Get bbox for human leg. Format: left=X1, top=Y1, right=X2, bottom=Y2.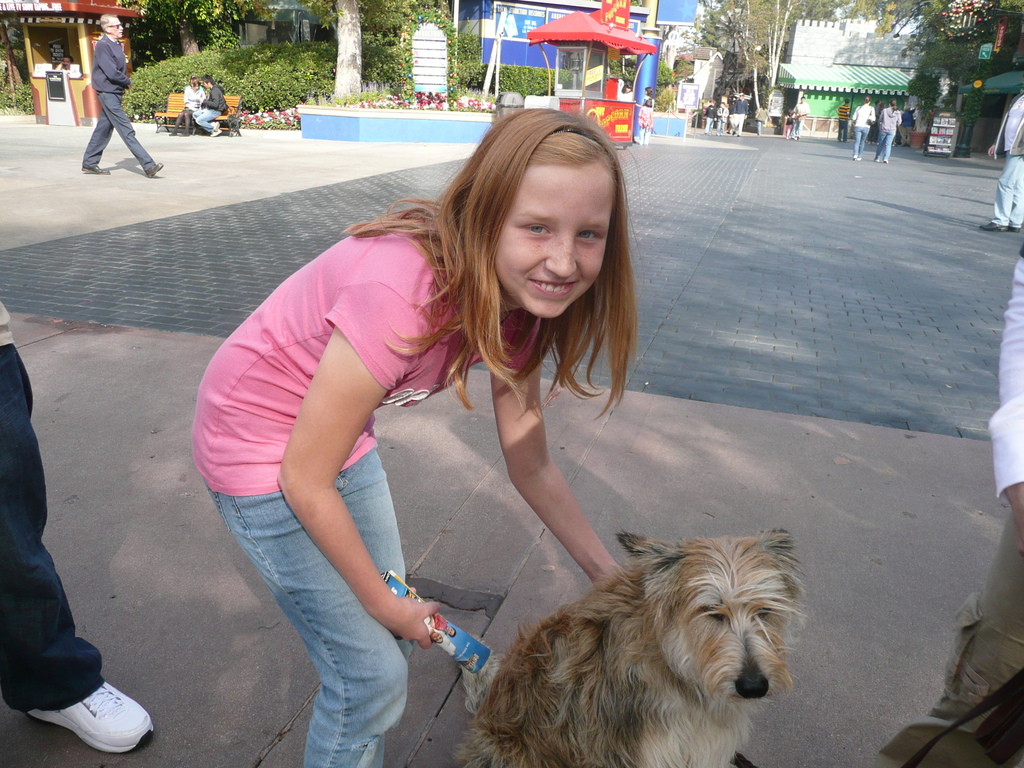
left=0, top=362, right=149, bottom=745.
